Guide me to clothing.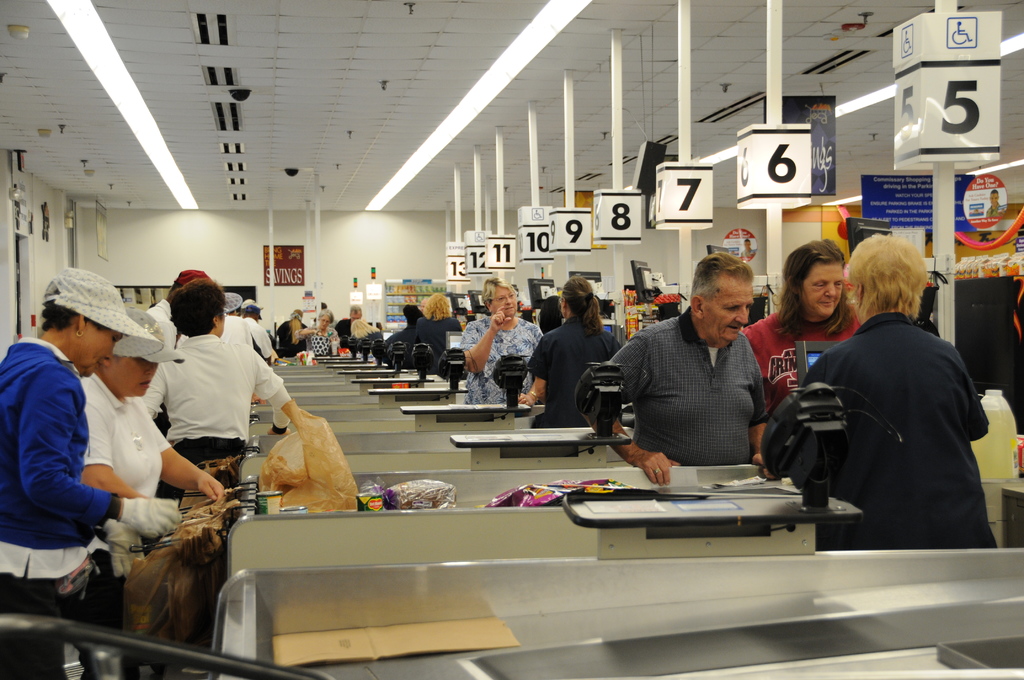
Guidance: <region>593, 308, 780, 465</region>.
